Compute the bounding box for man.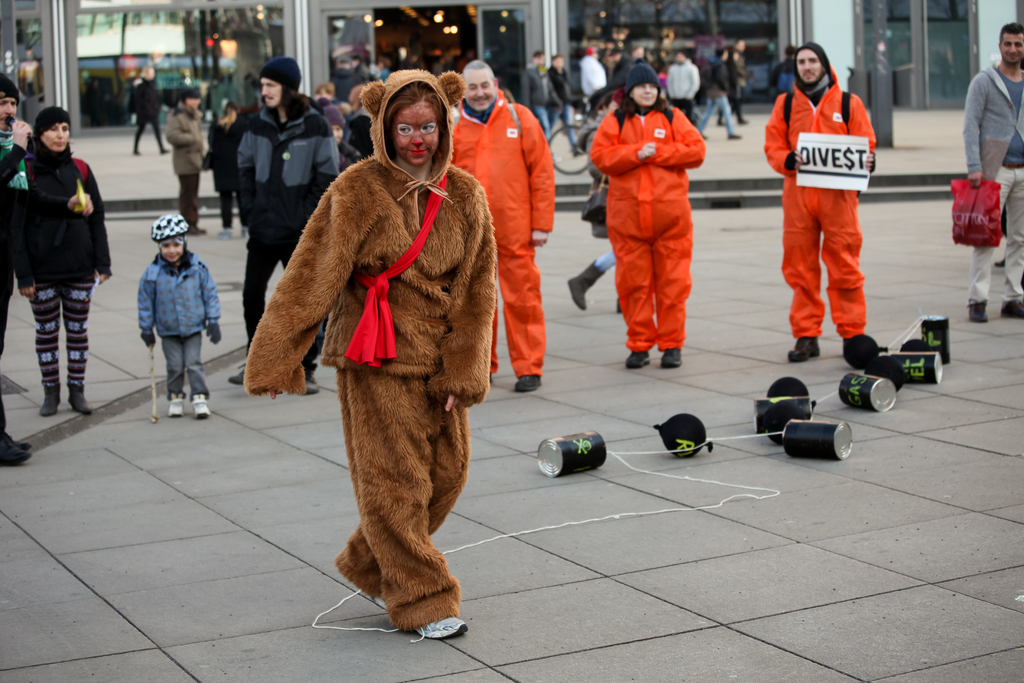
766/42/875/361.
